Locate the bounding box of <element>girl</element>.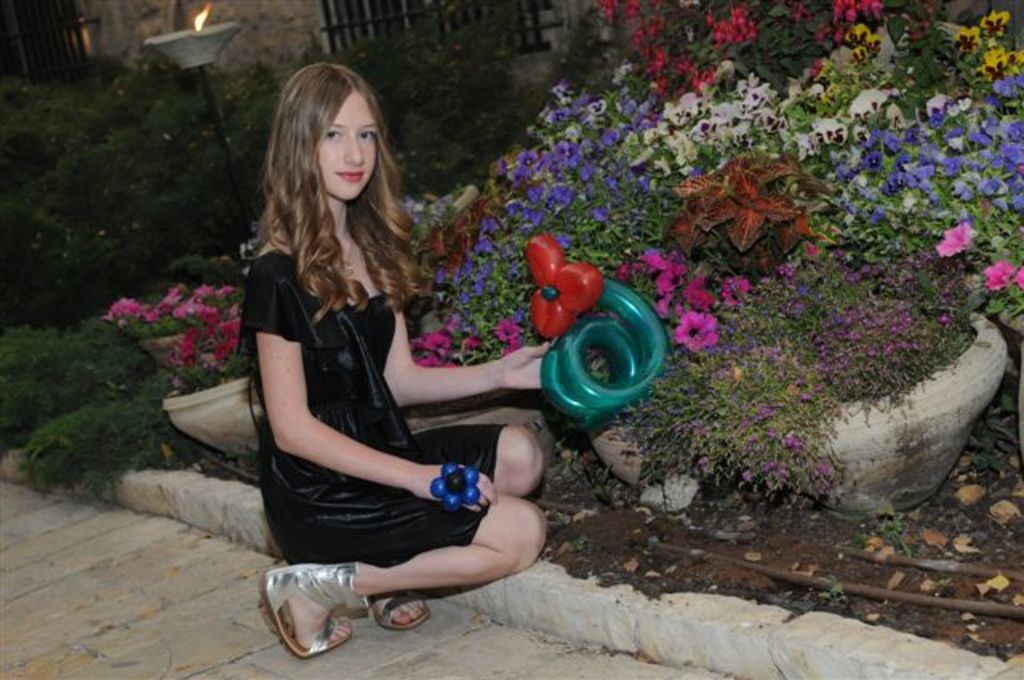
Bounding box: x1=240 y1=67 x2=547 y2=656.
